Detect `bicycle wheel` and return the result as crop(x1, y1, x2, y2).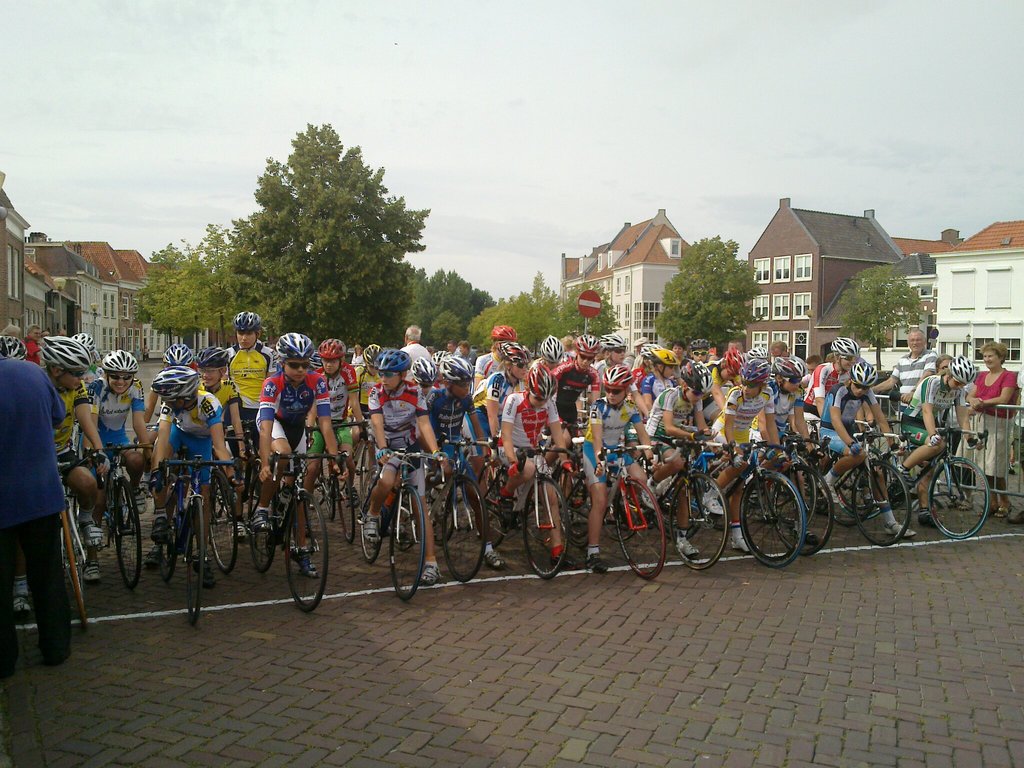
crop(440, 479, 488, 584).
